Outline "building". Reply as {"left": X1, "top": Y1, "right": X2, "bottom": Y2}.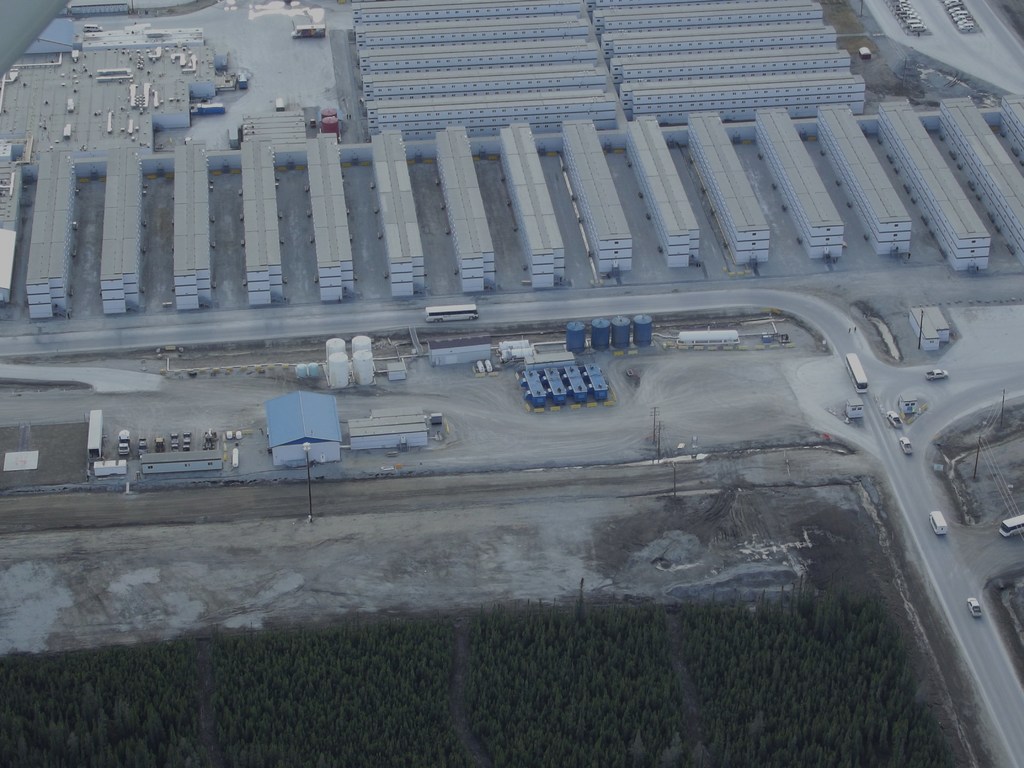
{"left": 879, "top": 99, "right": 989, "bottom": 269}.
